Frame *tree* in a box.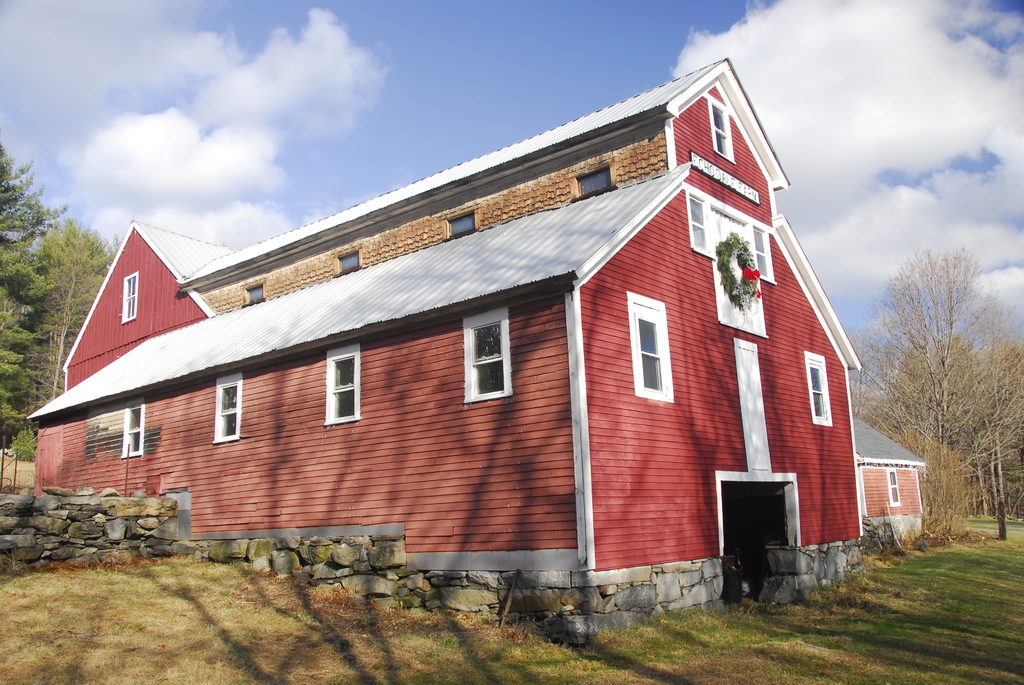
BBox(959, 326, 1023, 528).
